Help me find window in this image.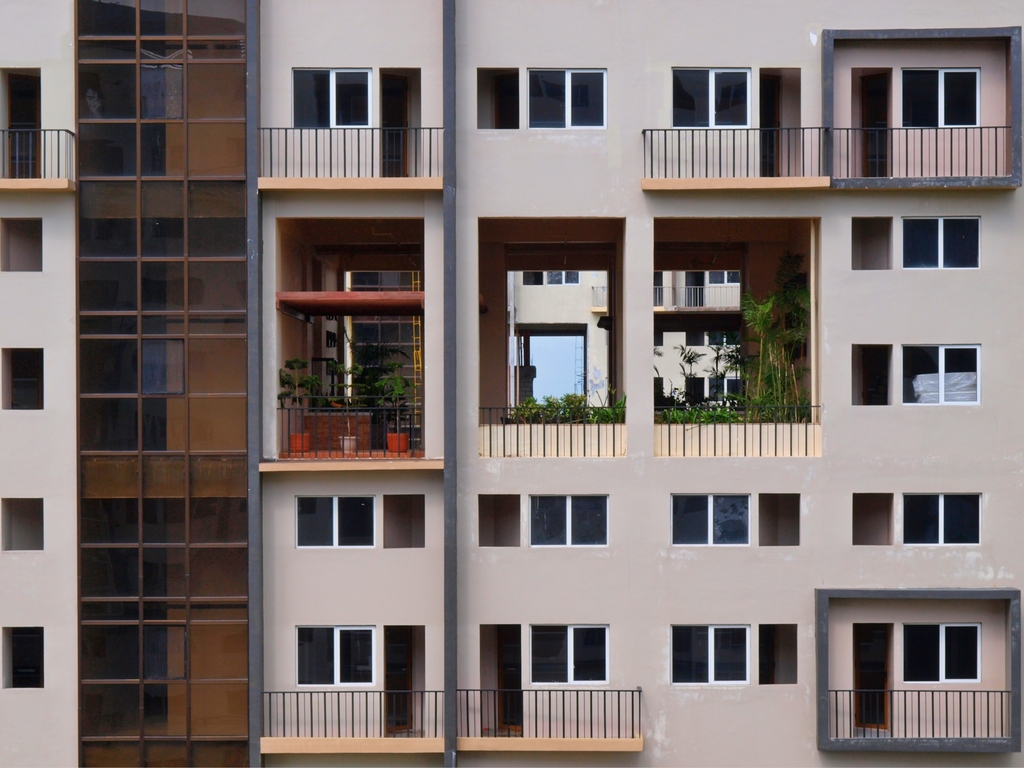
Found it: bbox=(897, 66, 981, 129).
